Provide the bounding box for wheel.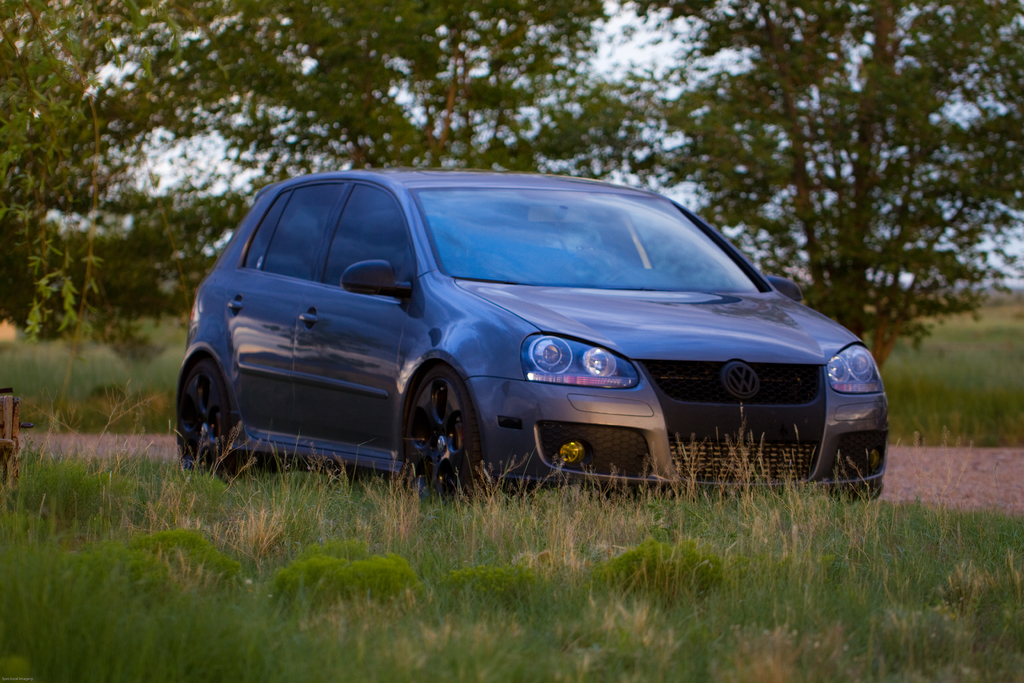
x1=171, y1=357, x2=239, y2=488.
